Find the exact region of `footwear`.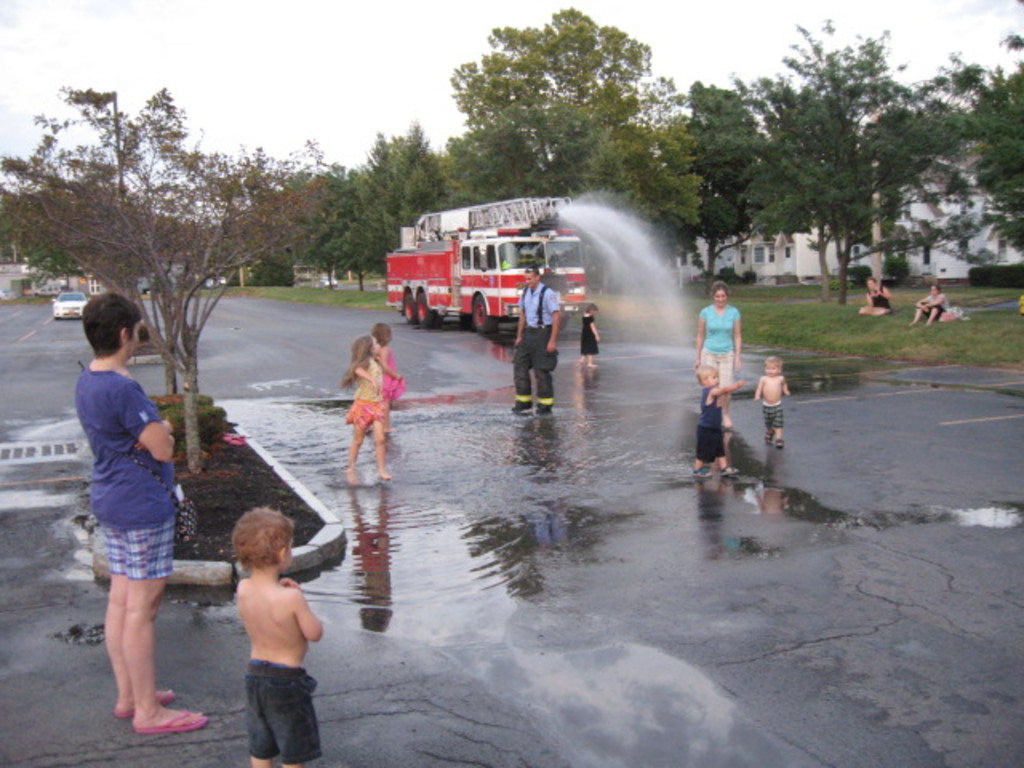
Exact region: BBox(688, 467, 712, 483).
